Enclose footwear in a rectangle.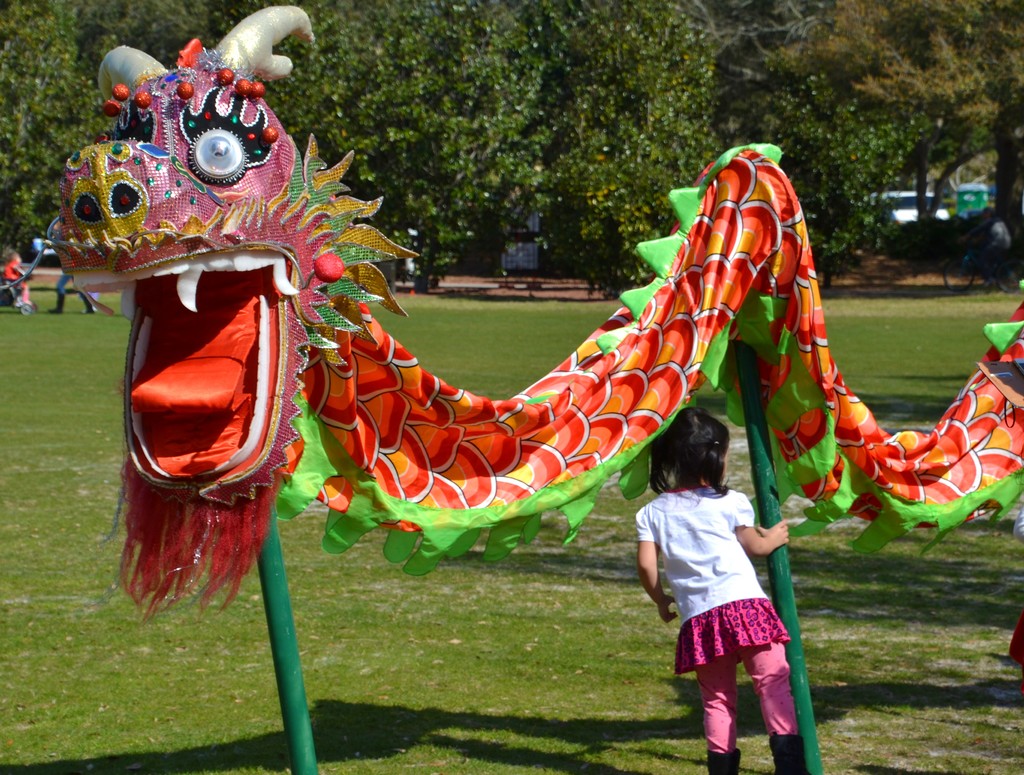
775/738/812/774.
